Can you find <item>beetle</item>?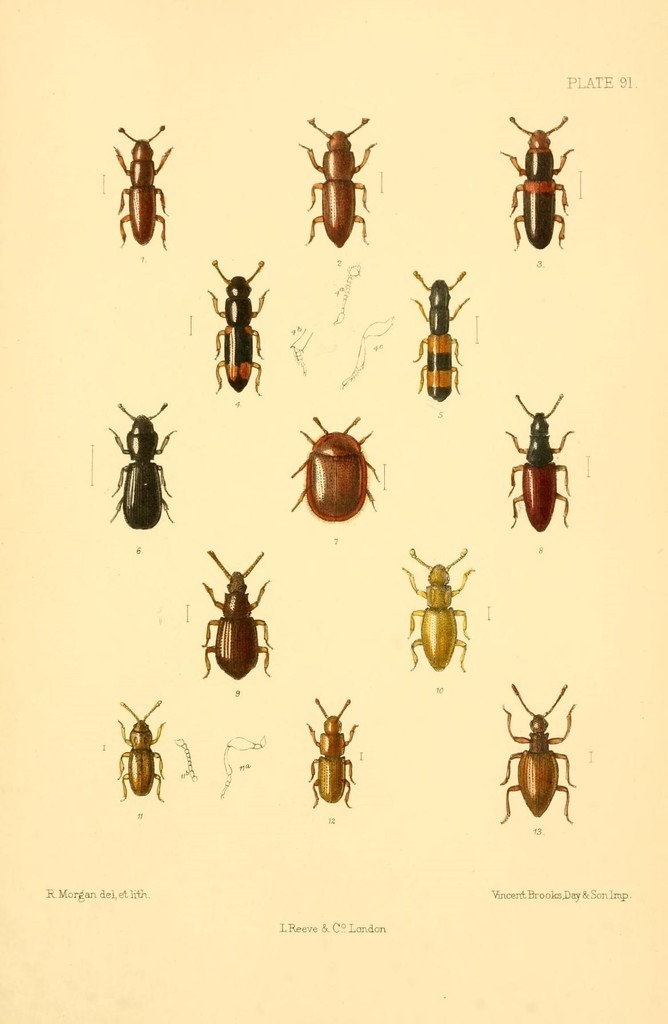
Yes, bounding box: pyautogui.locateOnScreen(417, 552, 481, 678).
